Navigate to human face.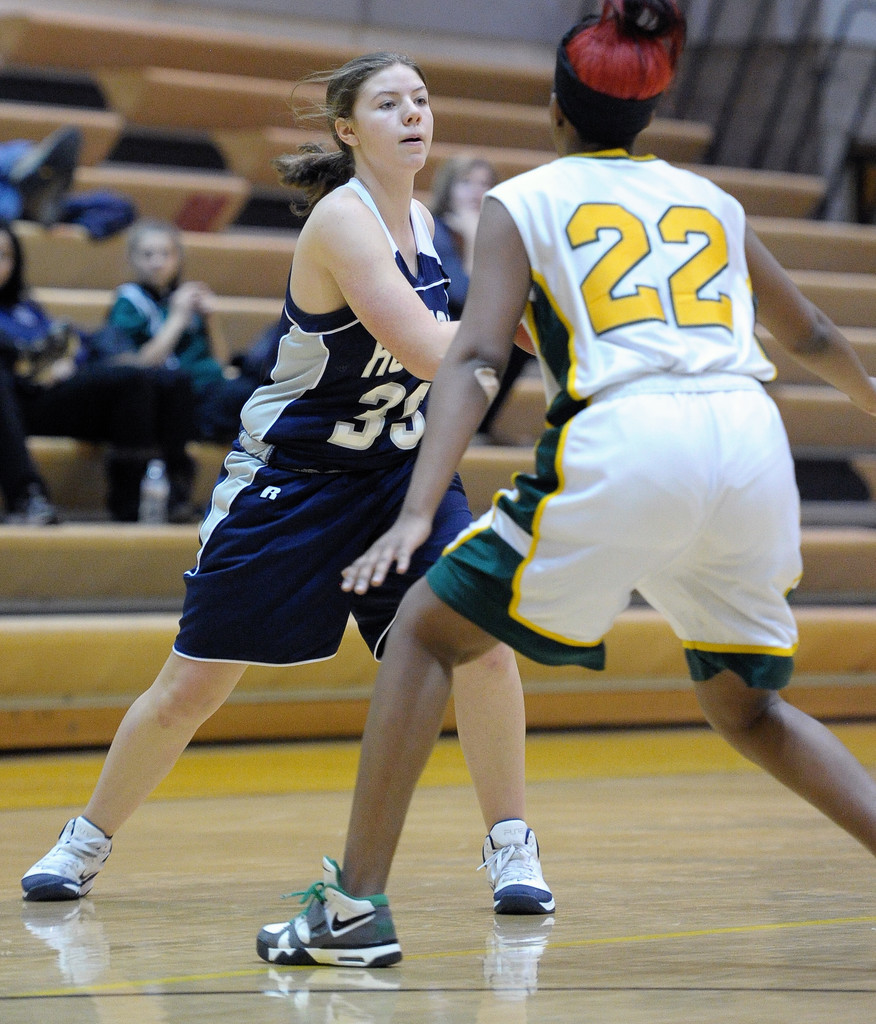
Navigation target: <bbox>139, 228, 181, 292</bbox>.
